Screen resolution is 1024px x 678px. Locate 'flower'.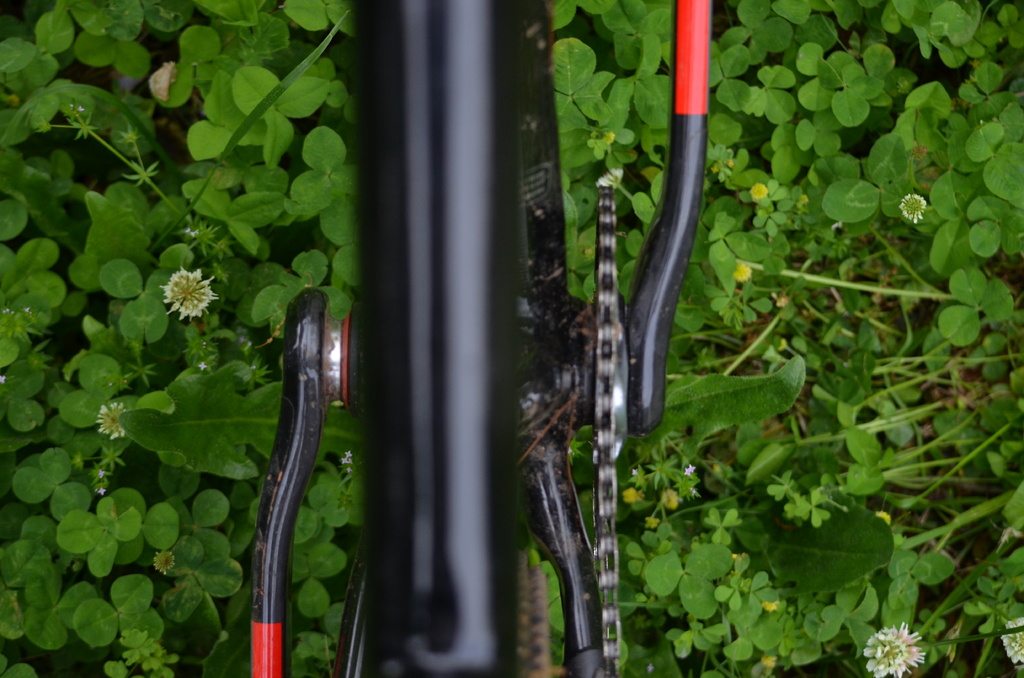
(97,483,108,497).
